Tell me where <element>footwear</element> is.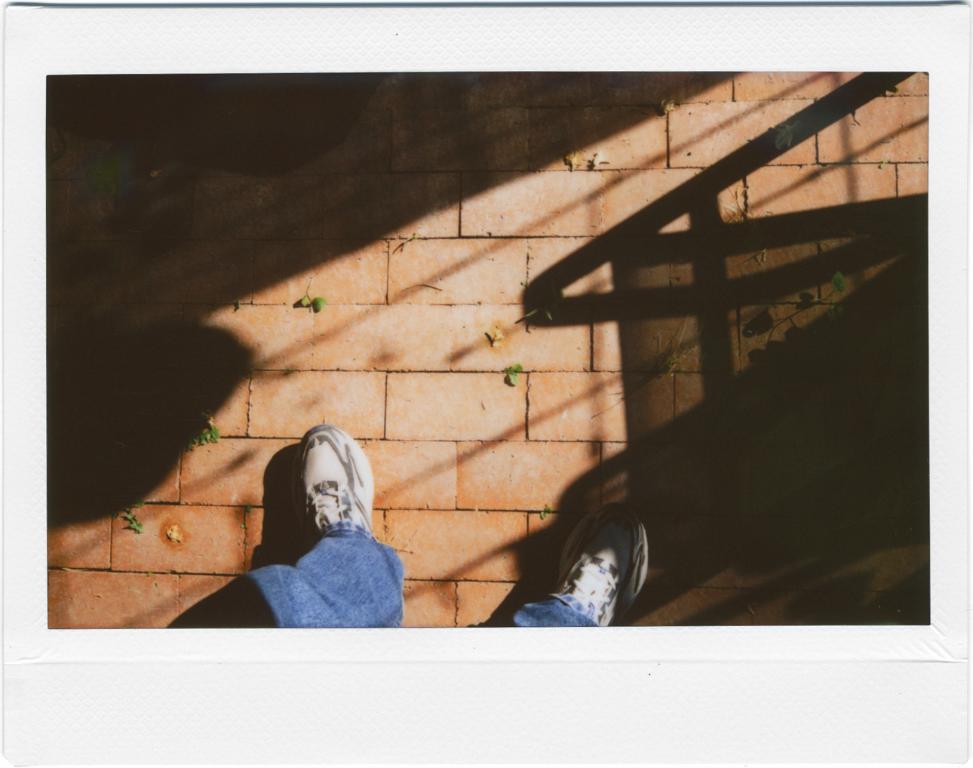
<element>footwear</element> is at x1=560 y1=502 x2=647 y2=631.
